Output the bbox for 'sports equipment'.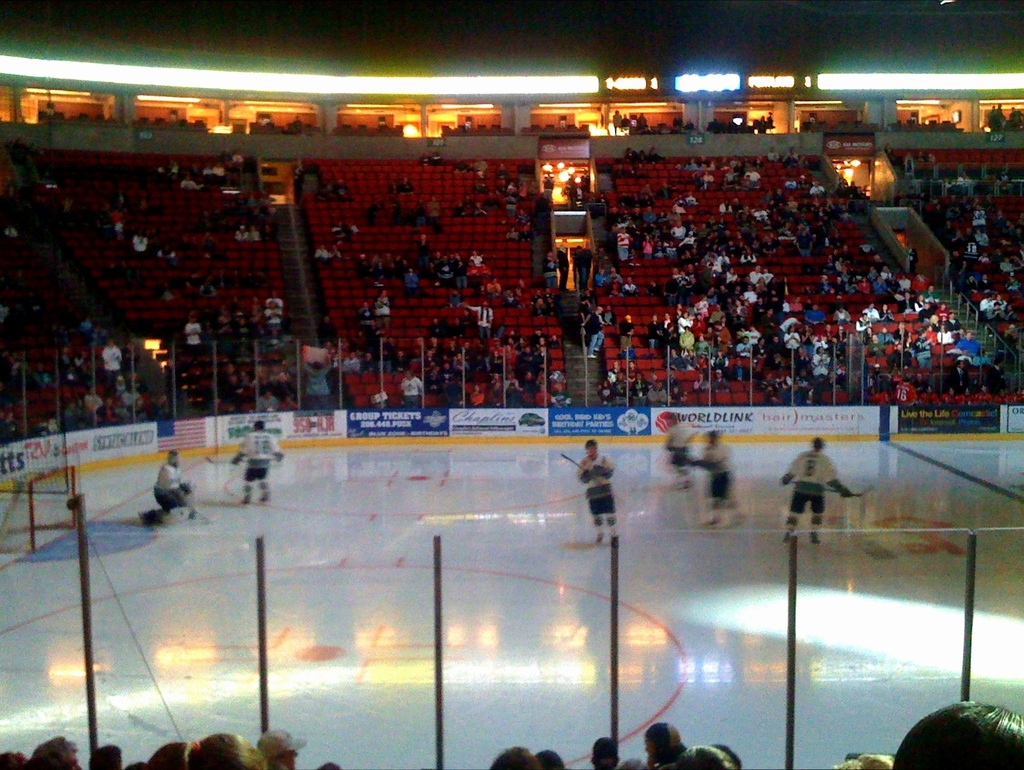
bbox(0, 462, 78, 559).
